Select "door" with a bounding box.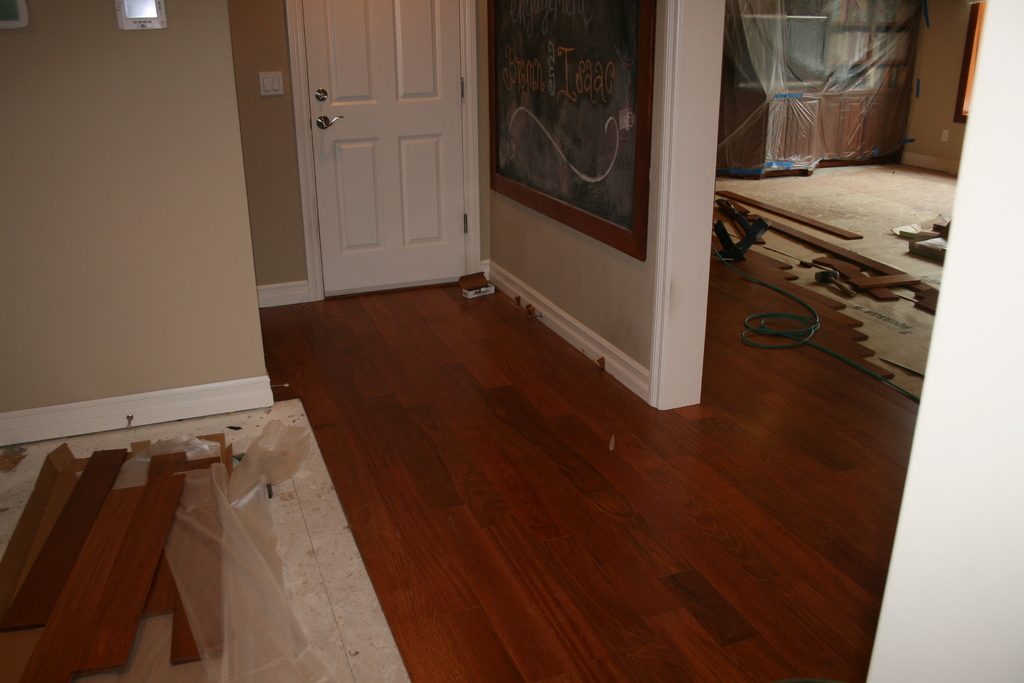
l=291, t=0, r=485, b=298.
